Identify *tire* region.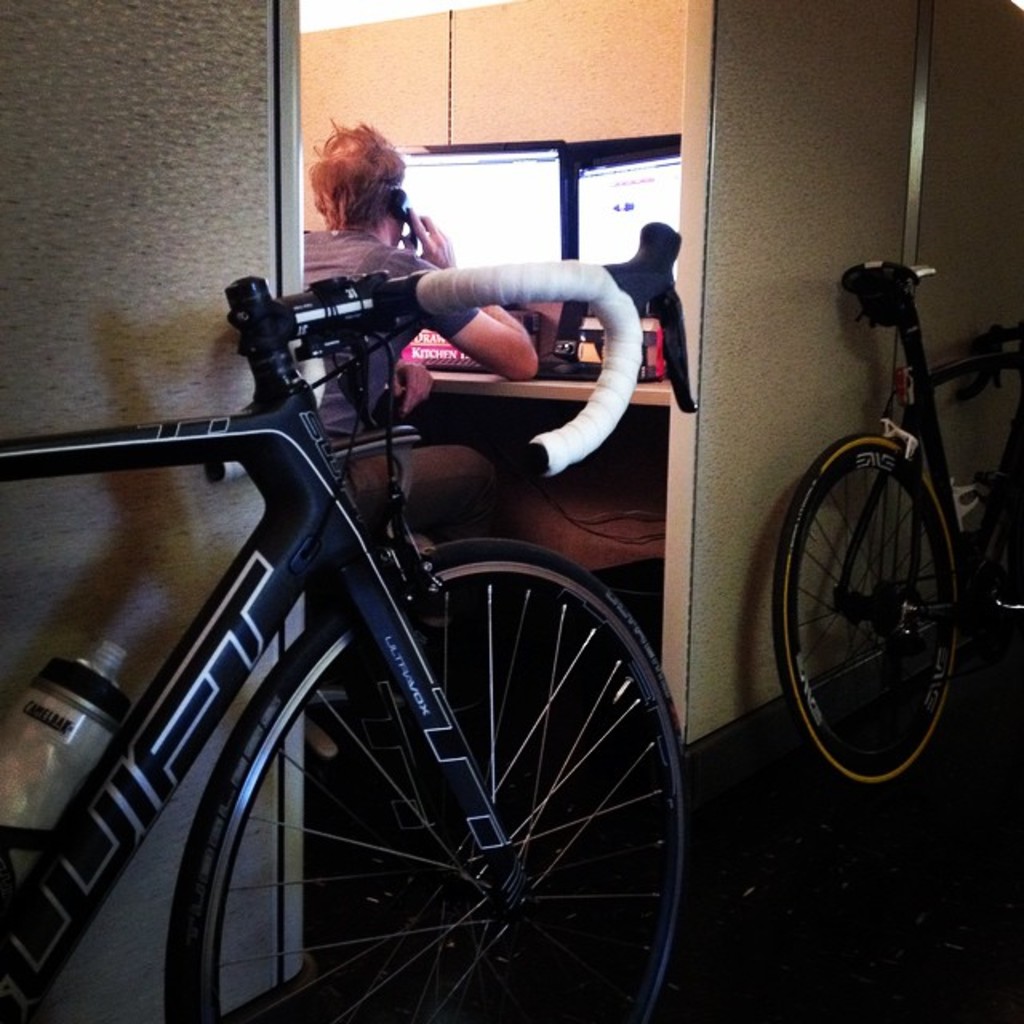
Region: [778,432,973,787].
